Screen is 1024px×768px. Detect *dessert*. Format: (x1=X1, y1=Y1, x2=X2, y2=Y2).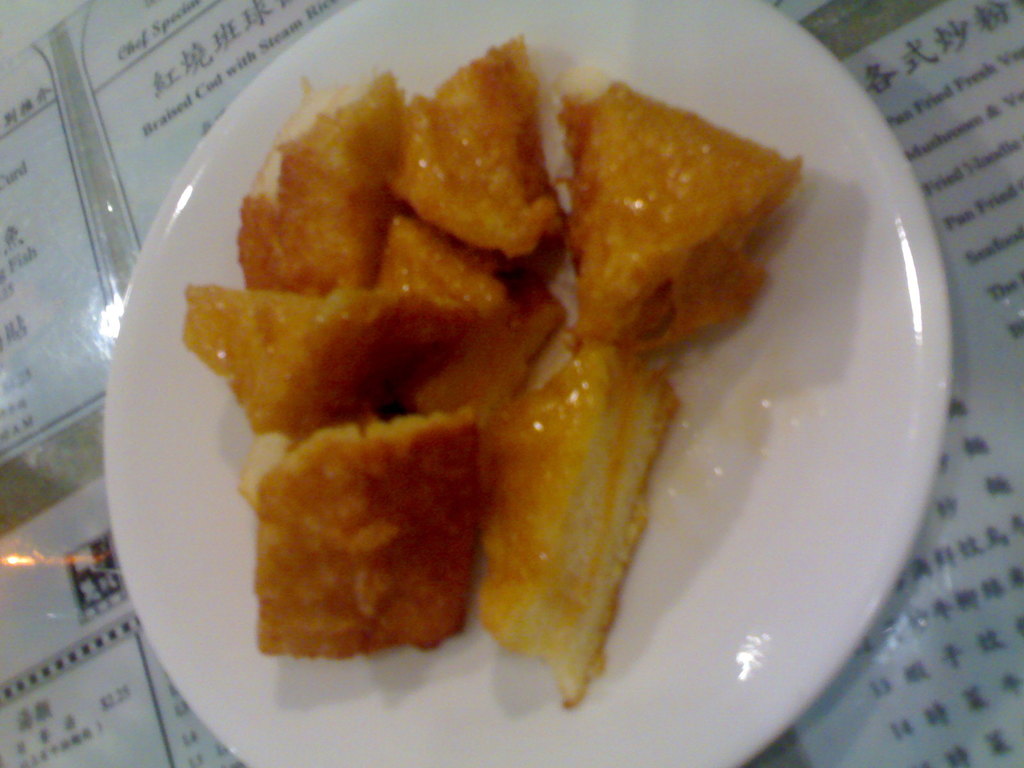
(x1=237, y1=73, x2=407, y2=291).
